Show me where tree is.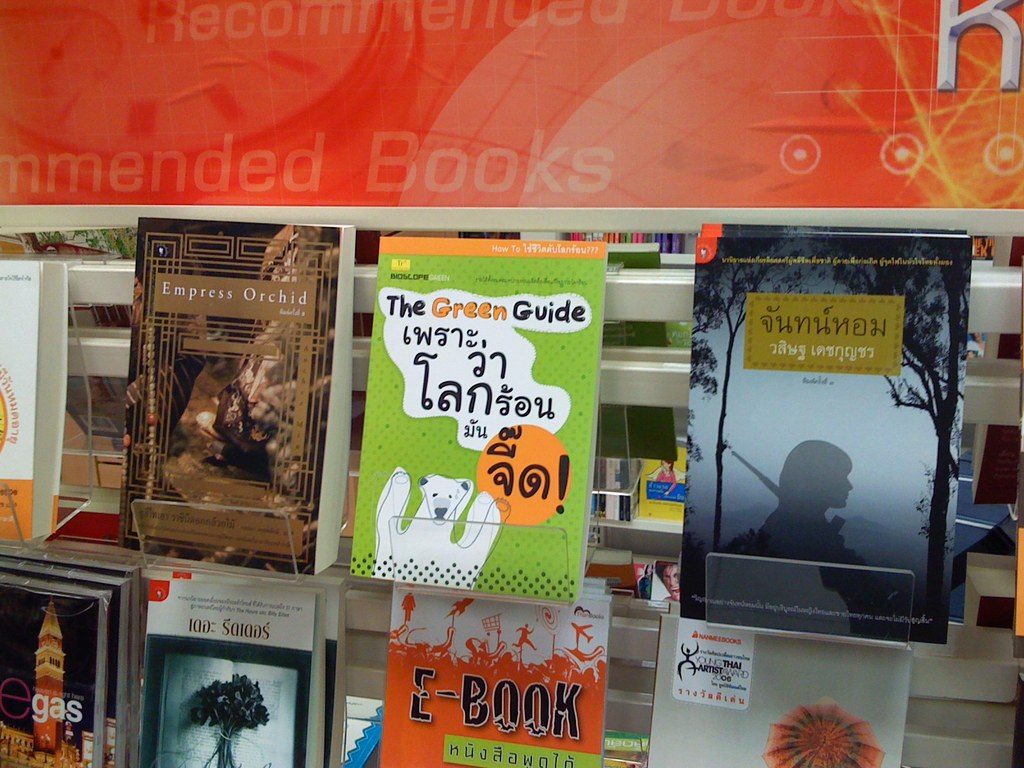
tree is at rect(689, 236, 810, 537).
